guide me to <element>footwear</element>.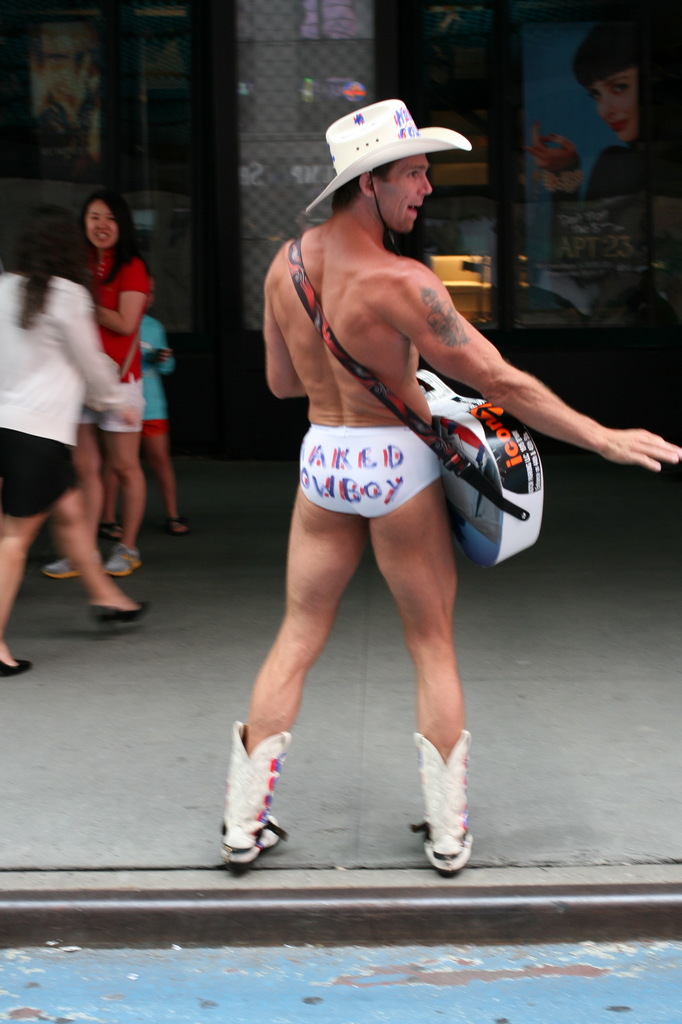
Guidance: bbox(411, 730, 473, 877).
